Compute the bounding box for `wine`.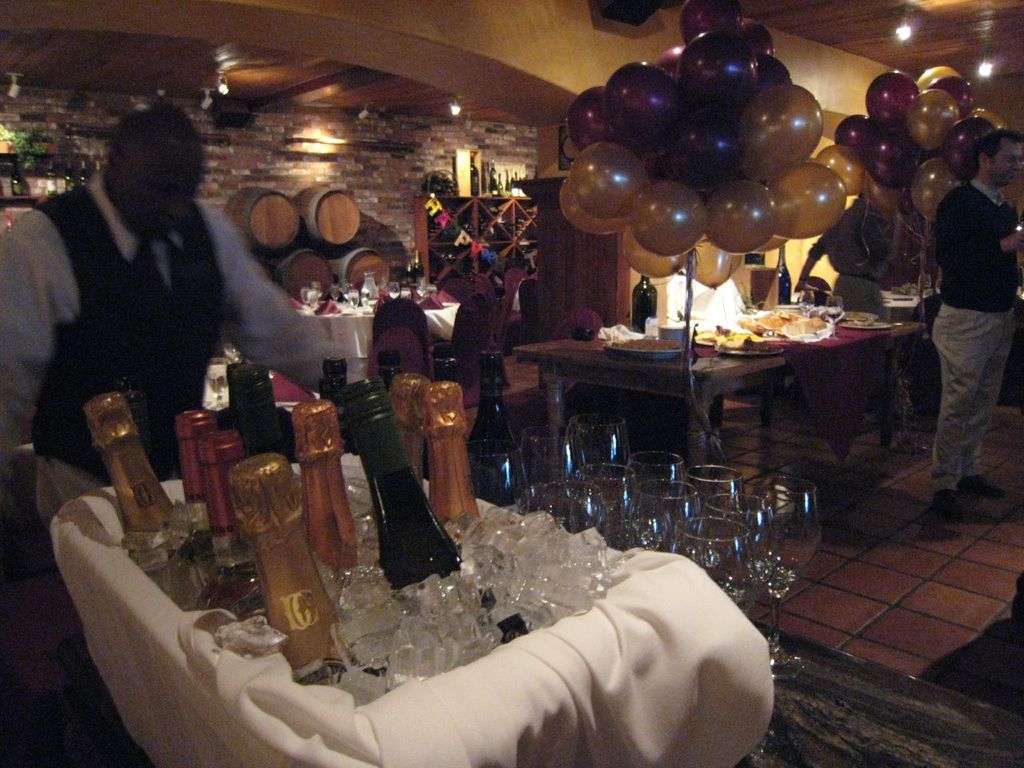
box=[424, 350, 466, 478].
